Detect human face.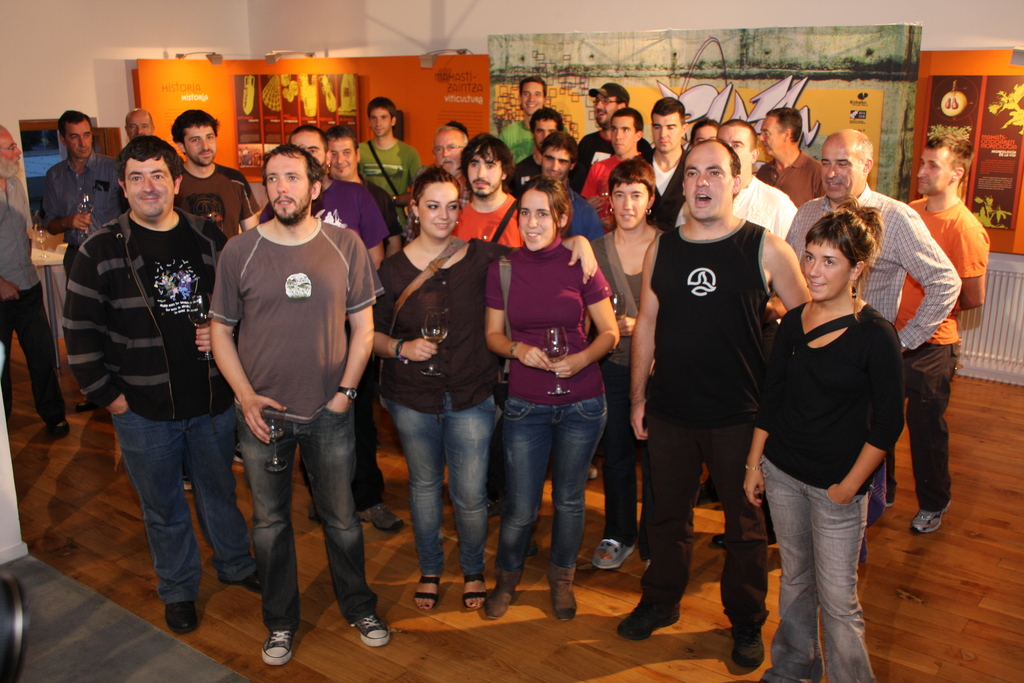
Detected at [534, 117, 555, 150].
